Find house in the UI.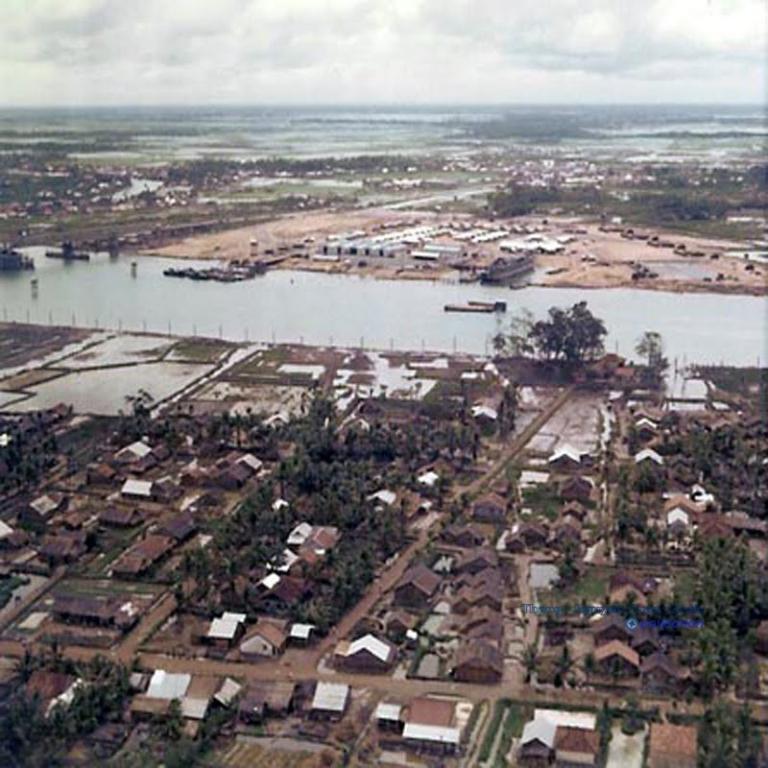
UI element at (left=298, top=680, right=343, bottom=721).
